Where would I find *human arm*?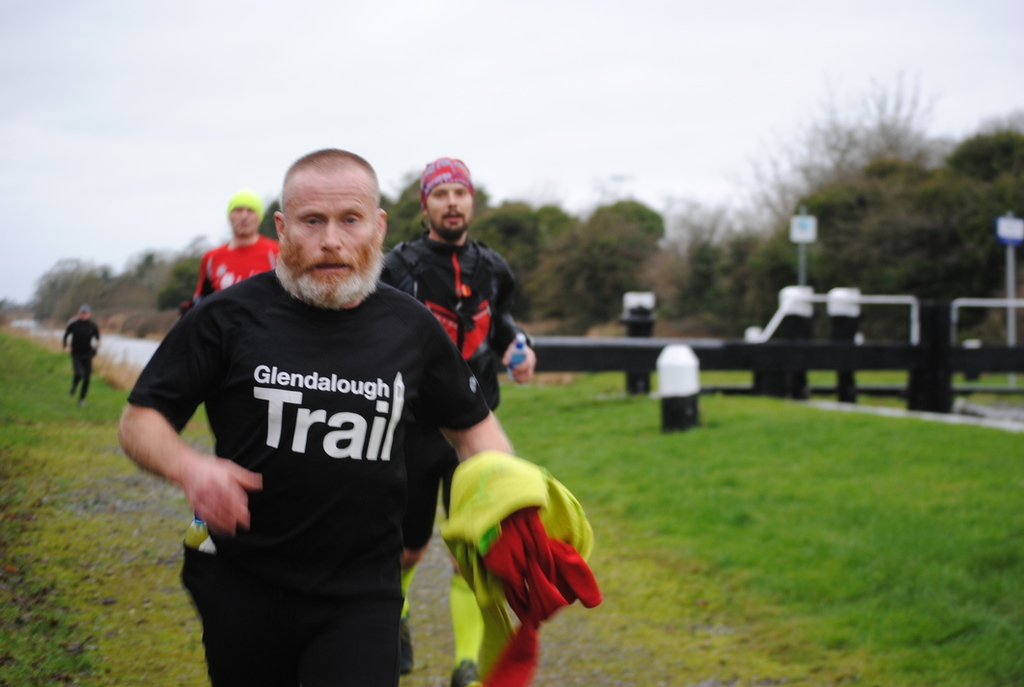
At (x1=493, y1=263, x2=534, y2=388).
